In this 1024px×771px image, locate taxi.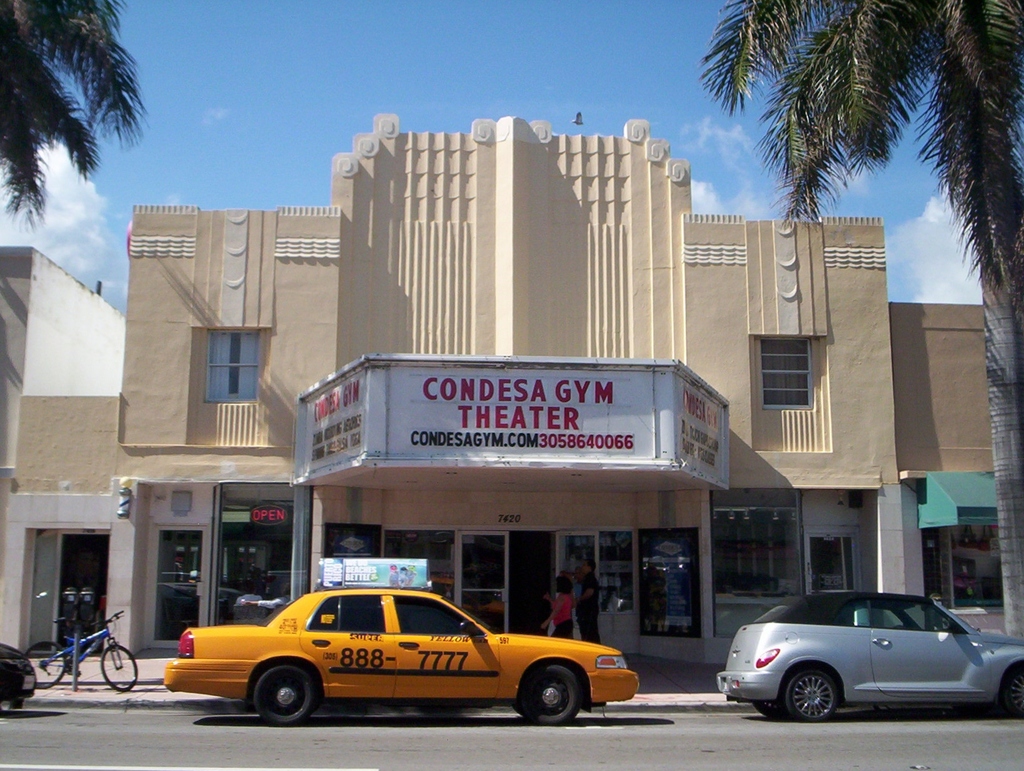
Bounding box: Rect(156, 578, 643, 727).
